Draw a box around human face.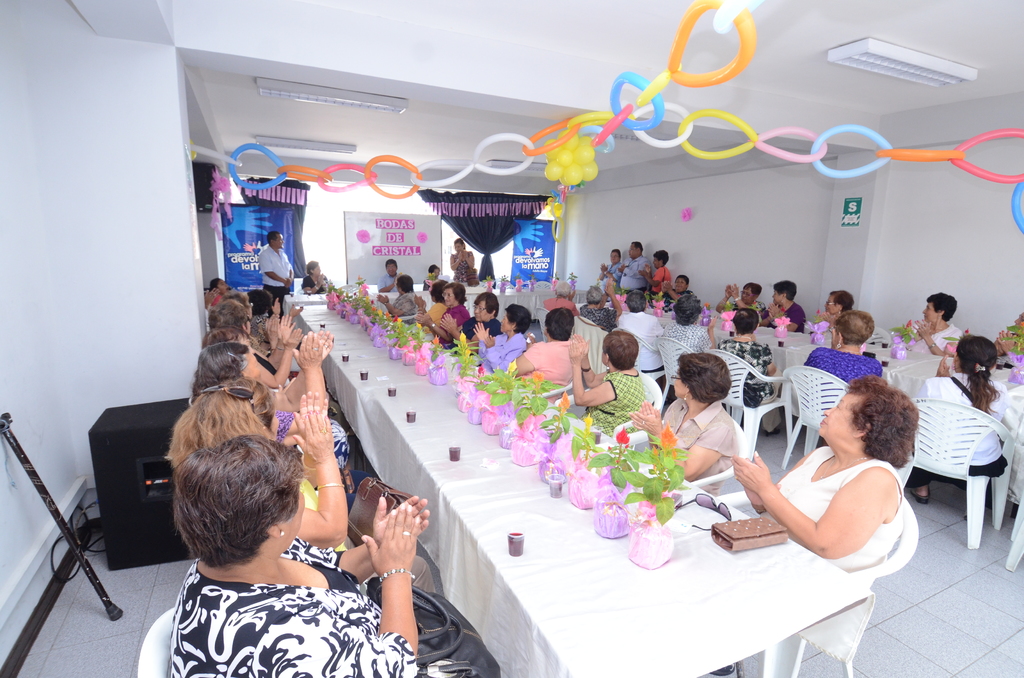
x1=824, y1=296, x2=838, y2=316.
